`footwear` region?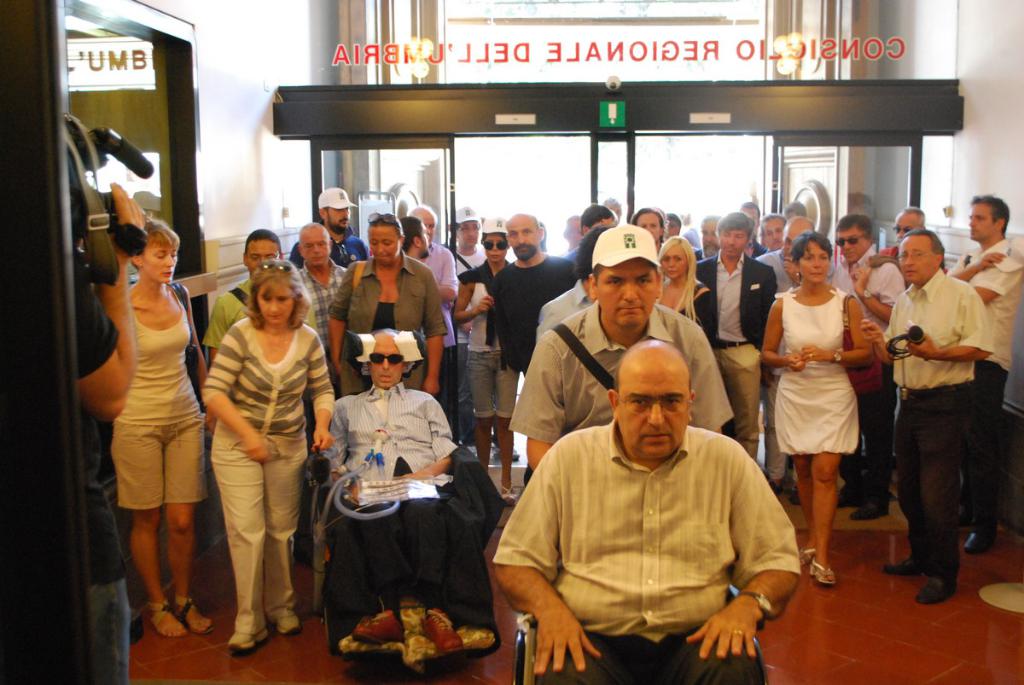
853,504,890,521
